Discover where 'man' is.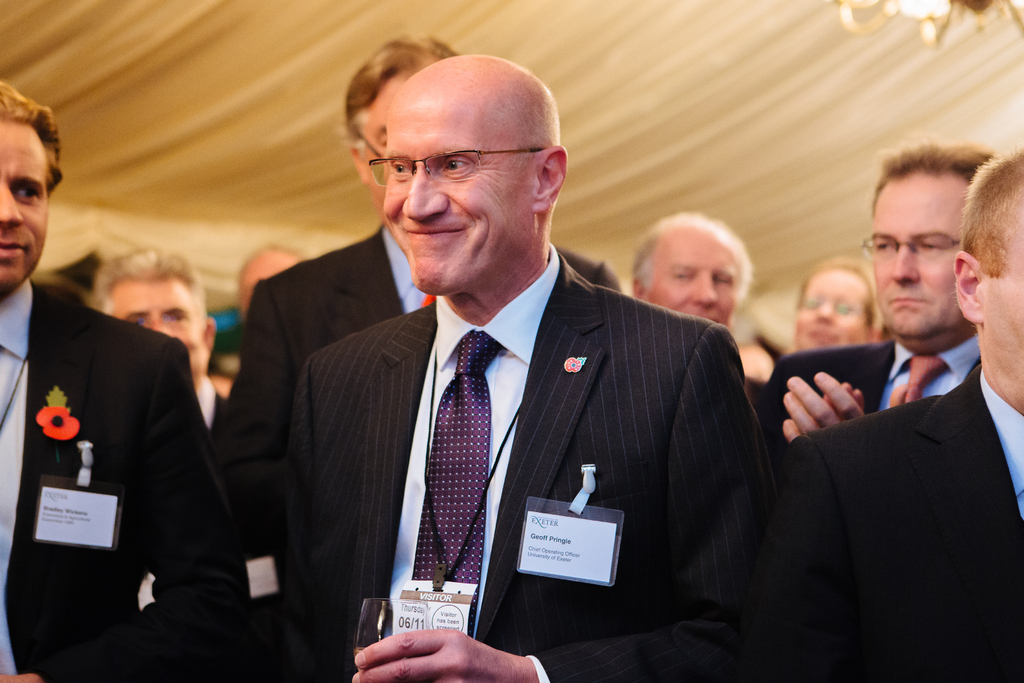
Discovered at [left=758, top=145, right=1023, bottom=682].
